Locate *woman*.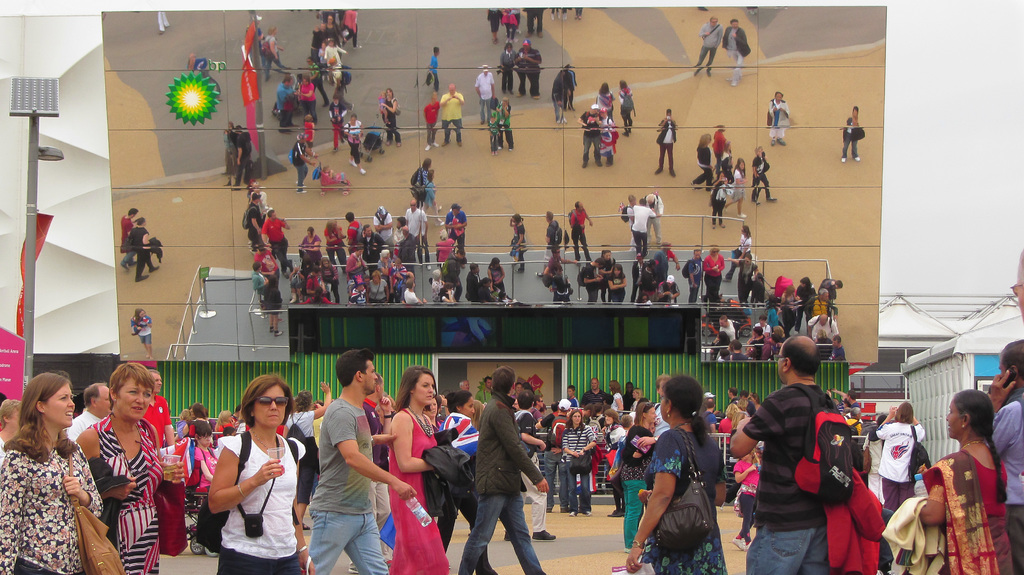
Bounding box: box(598, 401, 623, 519).
